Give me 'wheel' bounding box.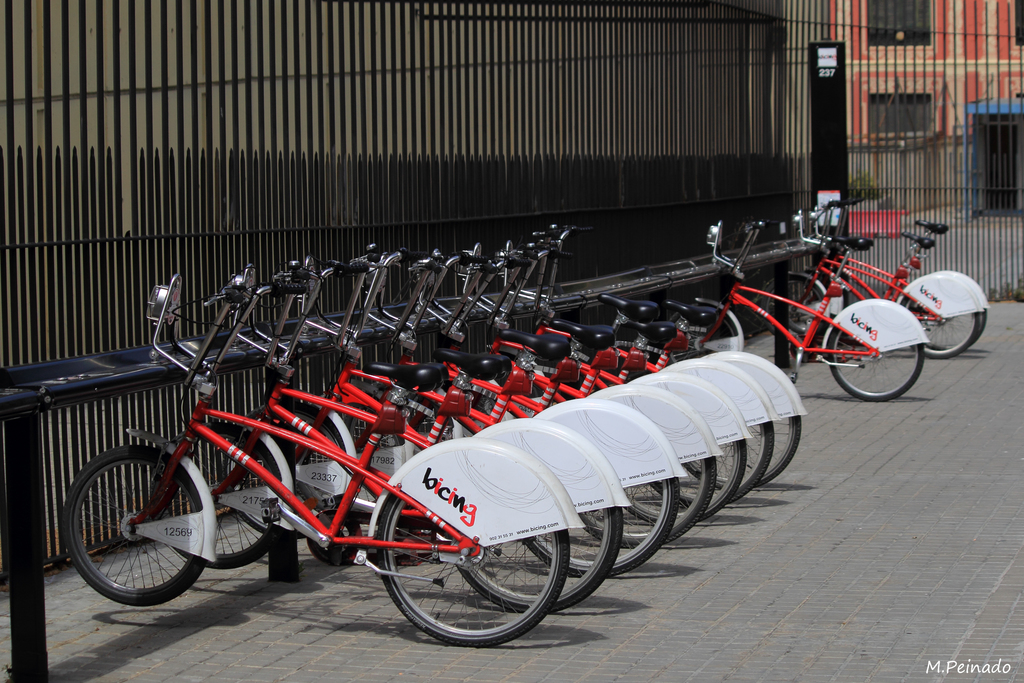
(56,445,210,602).
